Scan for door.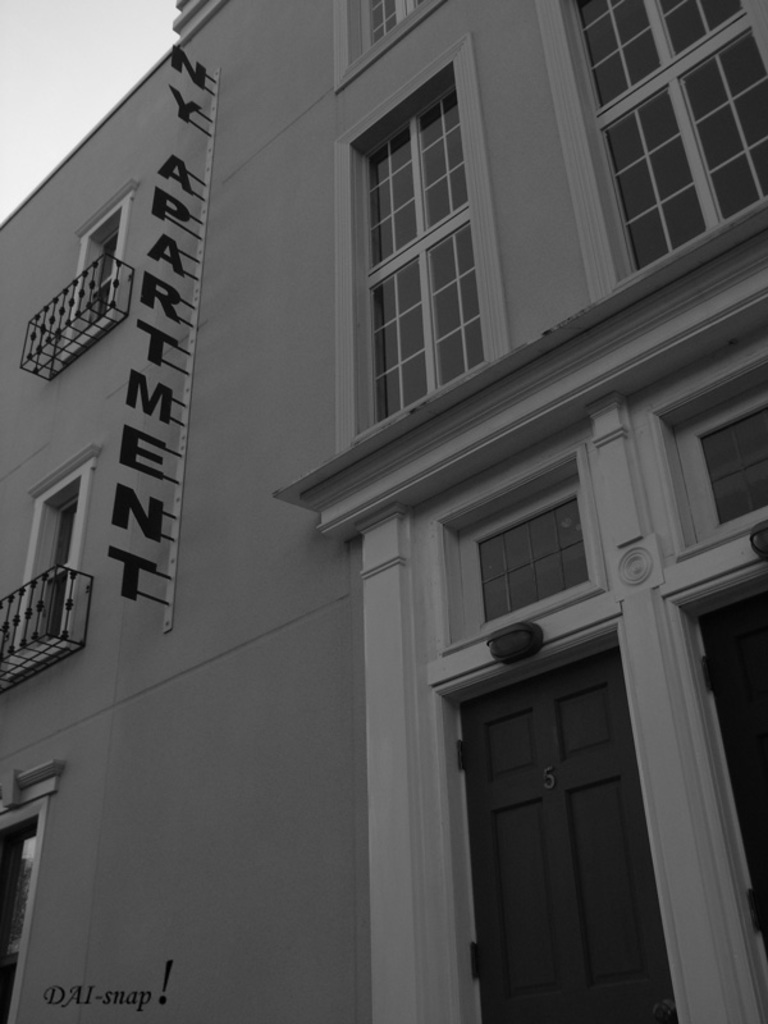
Scan result: select_region(447, 635, 685, 1016).
